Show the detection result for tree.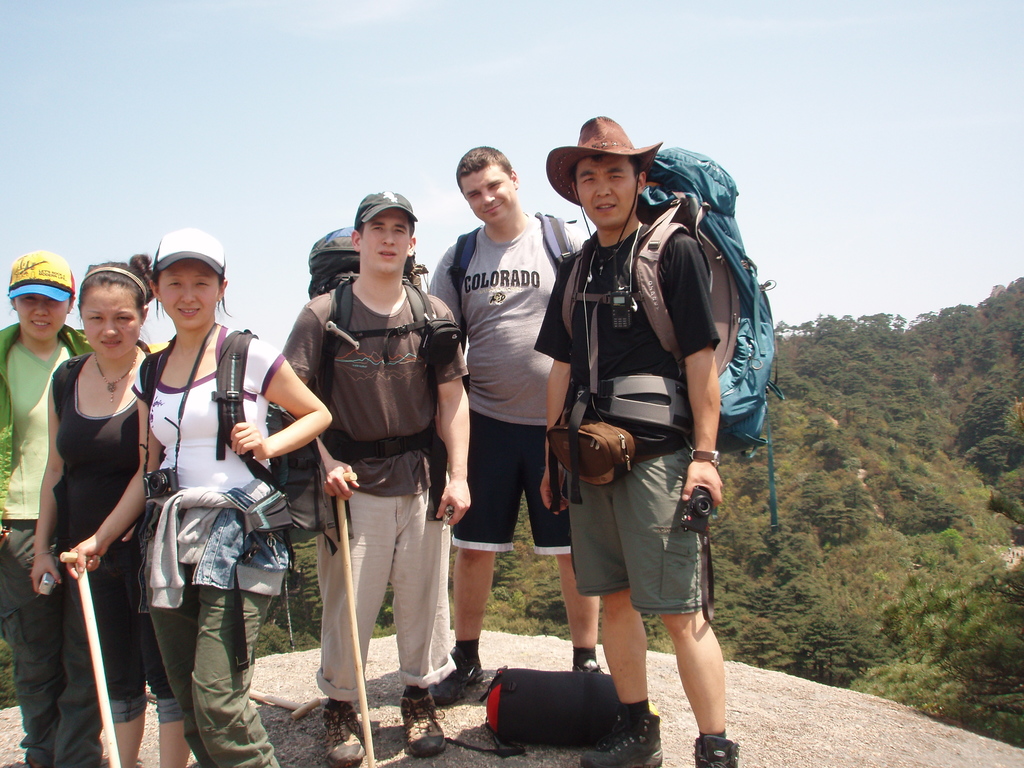
(x1=796, y1=468, x2=834, y2=533).
